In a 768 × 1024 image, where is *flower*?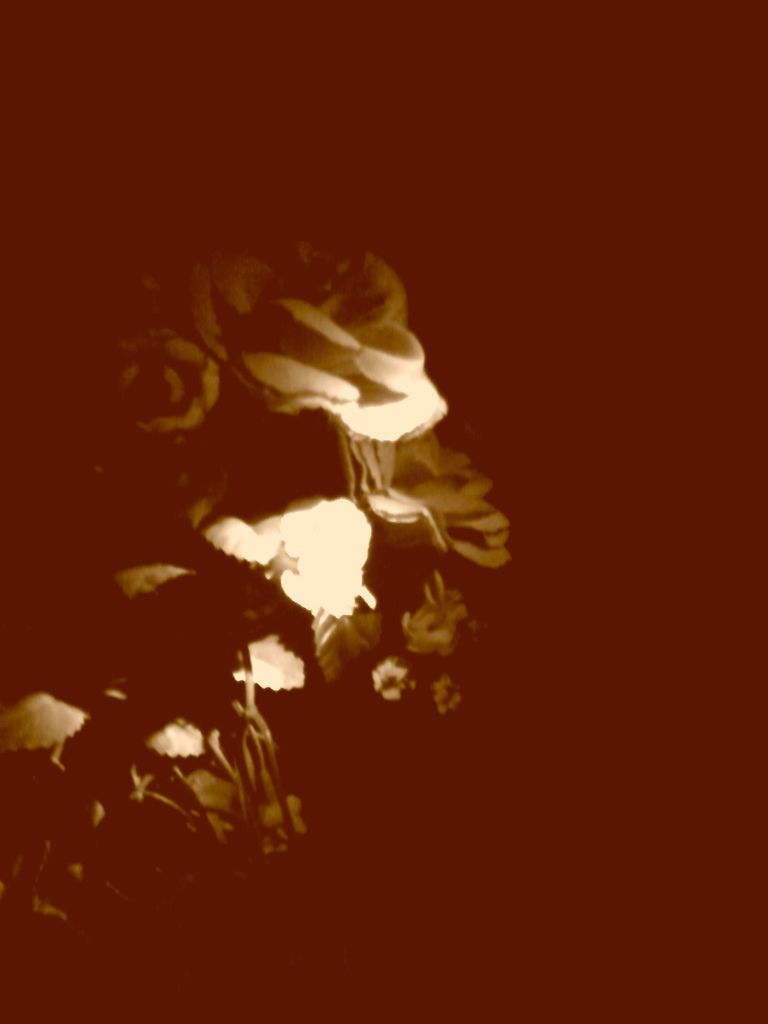
151 713 207 756.
